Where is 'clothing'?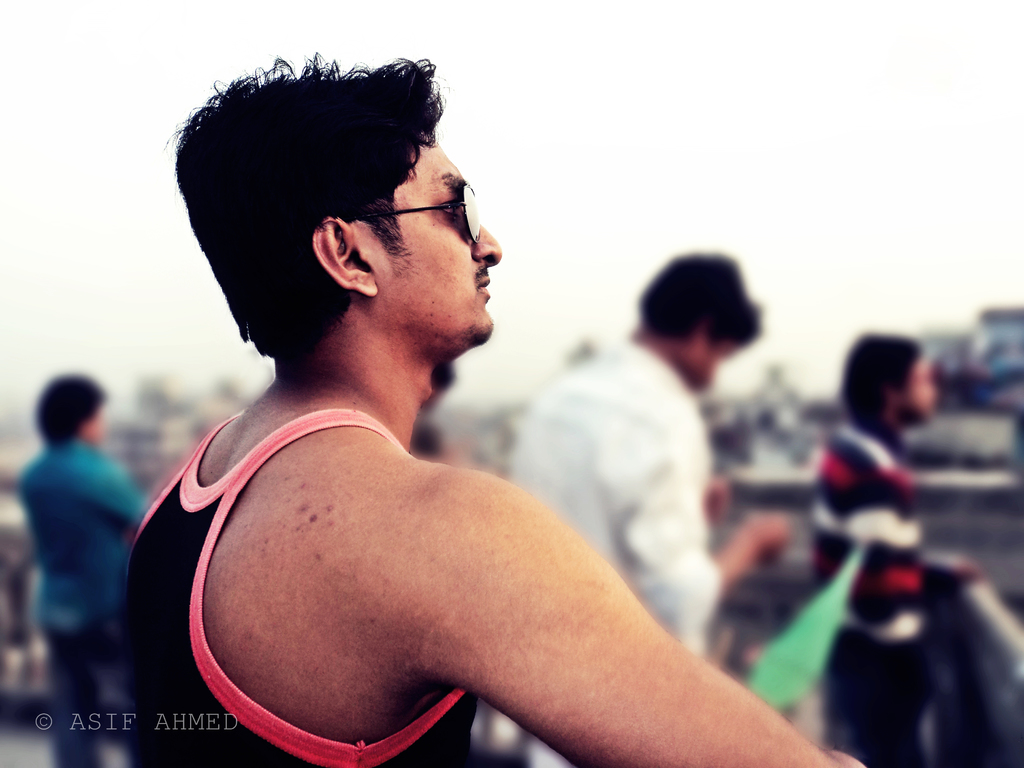
Rect(21, 438, 140, 767).
